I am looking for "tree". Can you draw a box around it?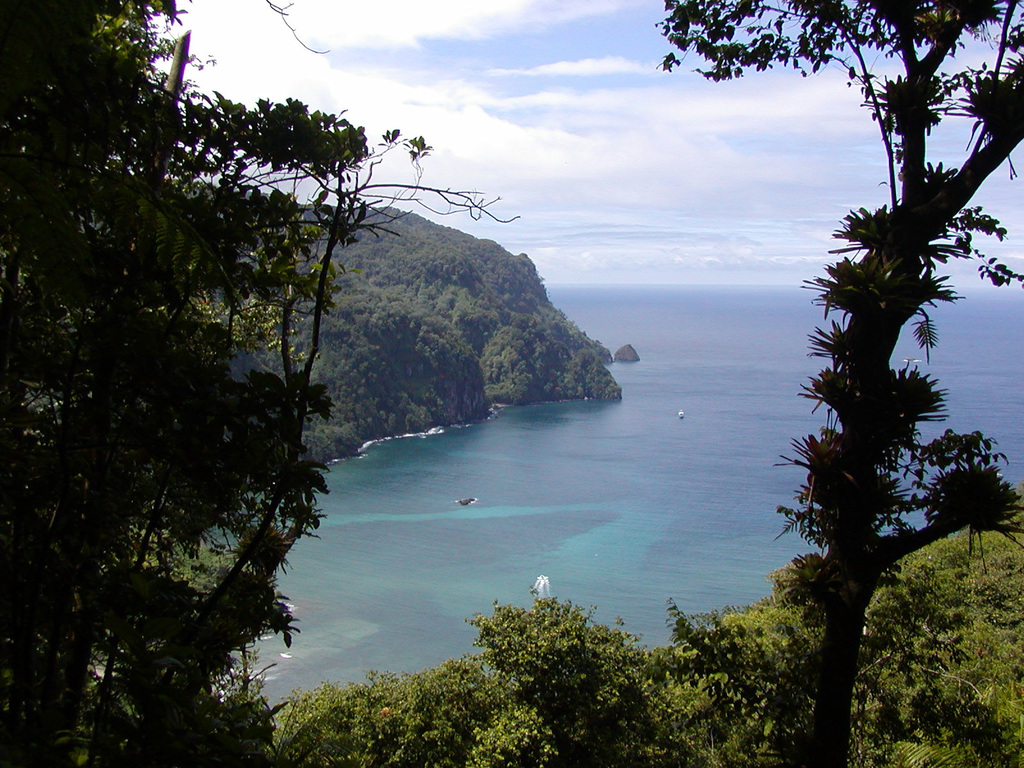
Sure, the bounding box is bbox=[0, 0, 521, 767].
